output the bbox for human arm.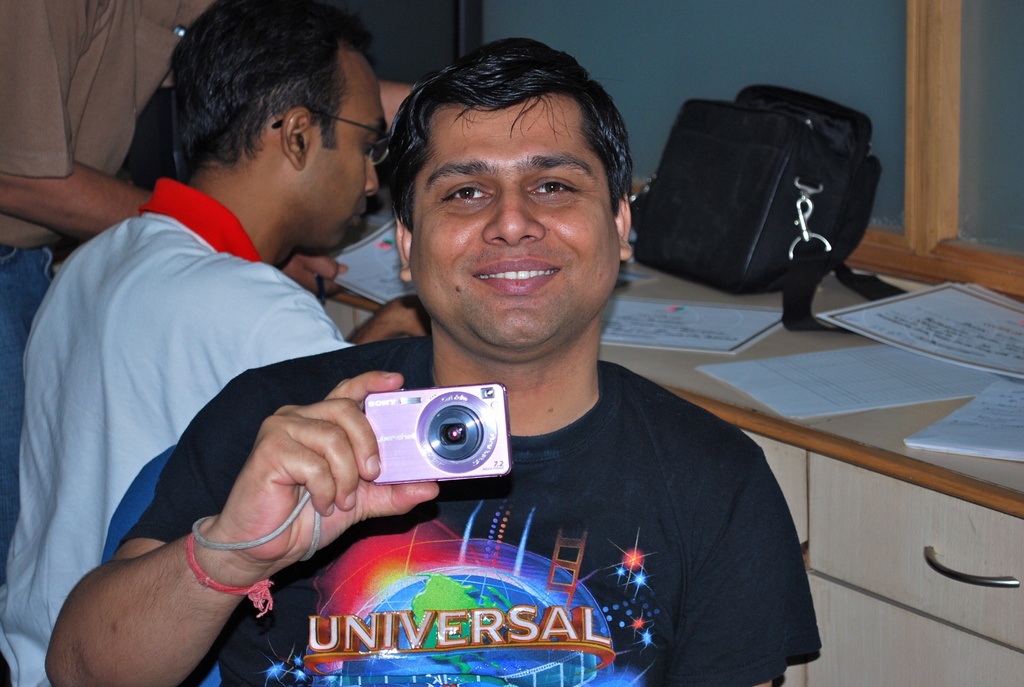
(240, 272, 447, 372).
